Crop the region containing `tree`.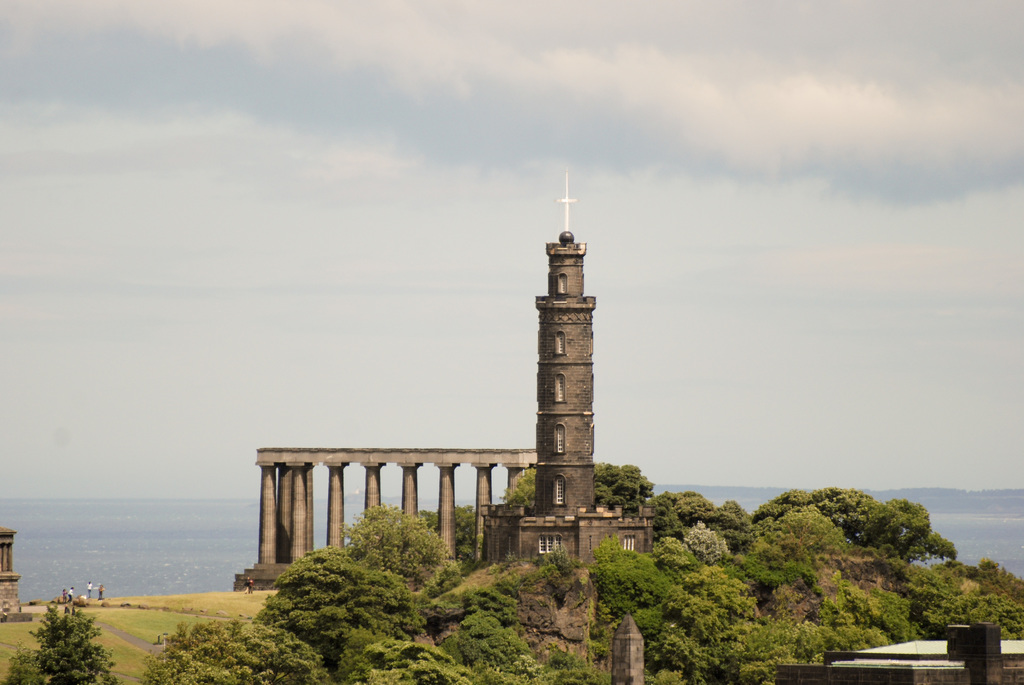
Crop region: 627:556:817:684.
